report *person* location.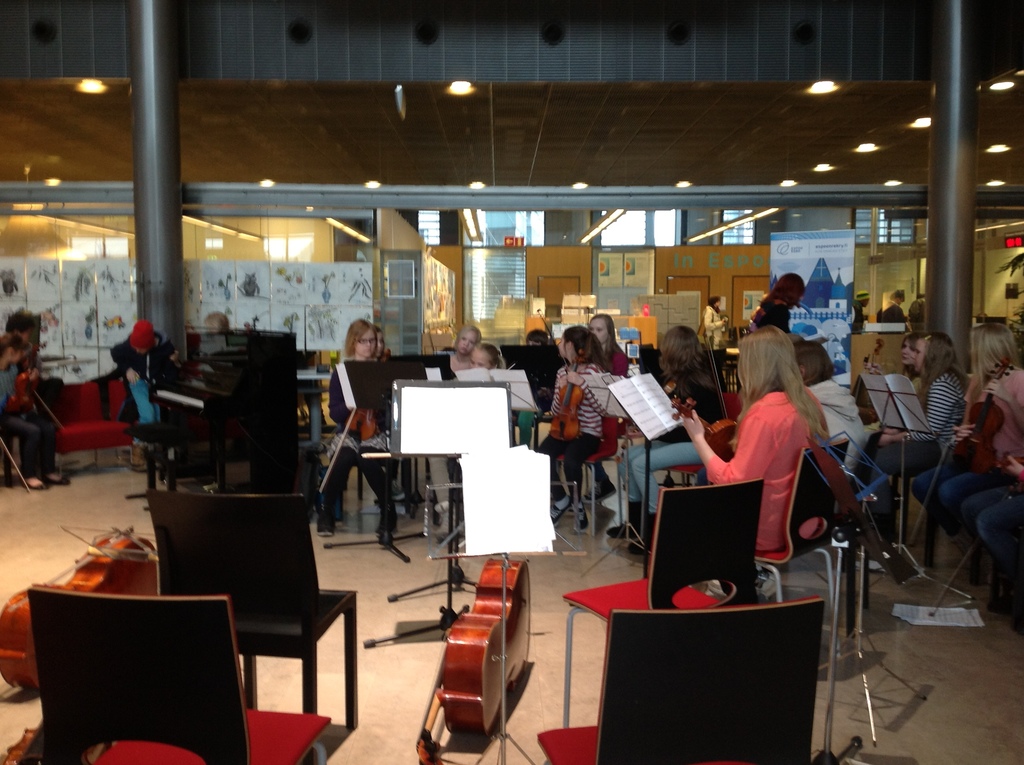
Report: pyautogui.locateOnScreen(959, 456, 1023, 648).
